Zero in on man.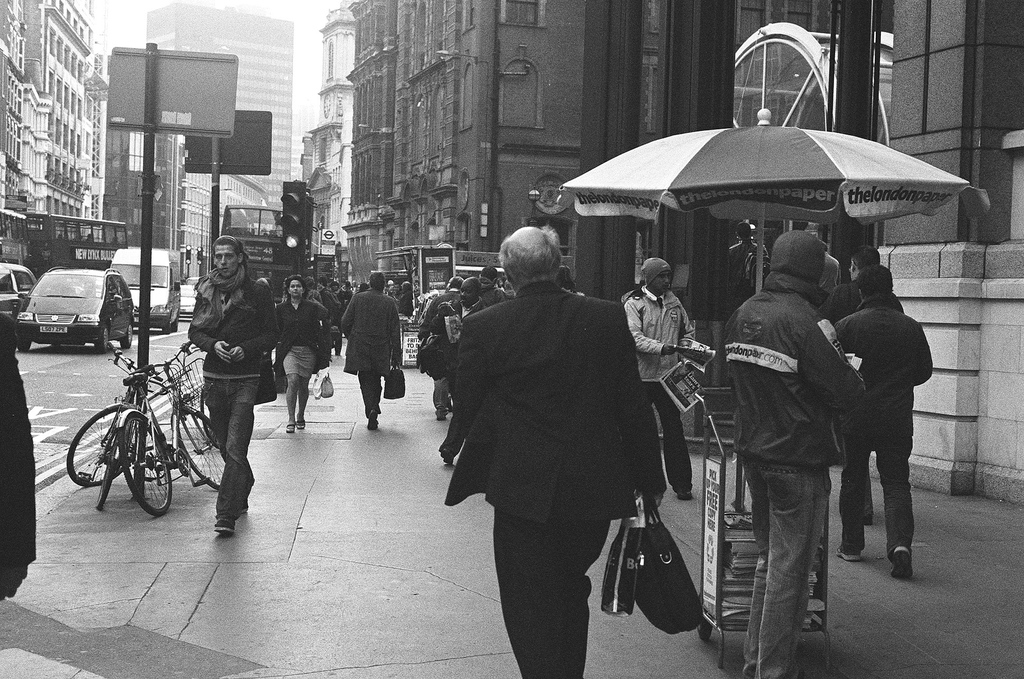
Zeroed in: [x1=834, y1=262, x2=936, y2=579].
